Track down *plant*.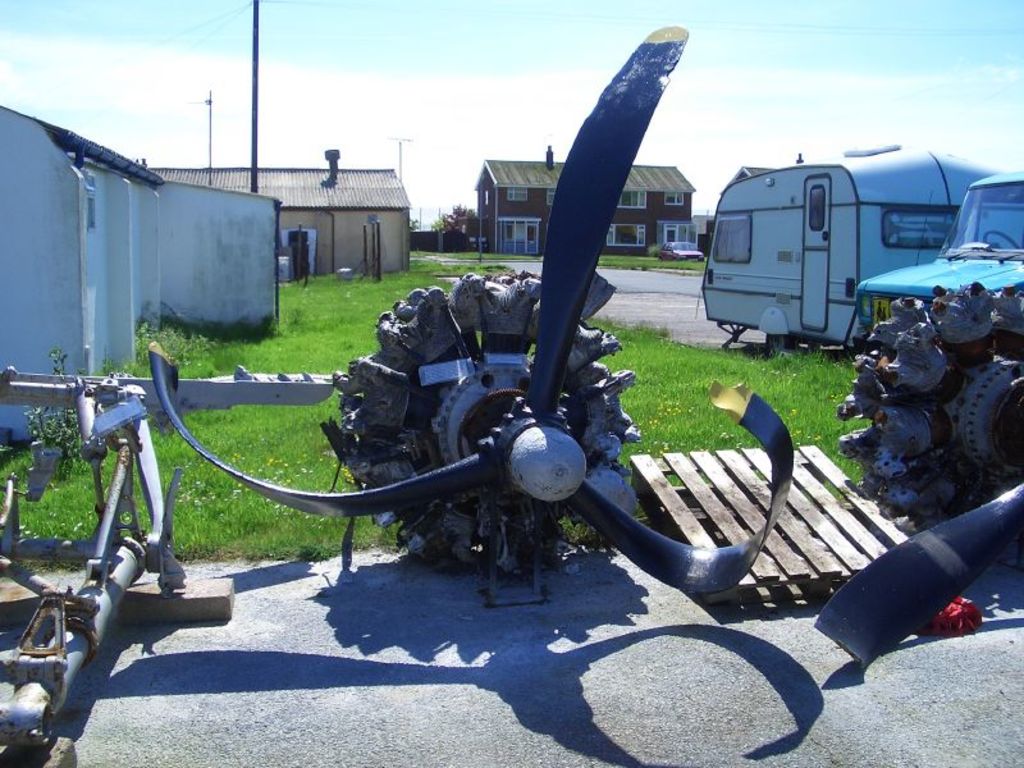
Tracked to (17,346,87,483).
